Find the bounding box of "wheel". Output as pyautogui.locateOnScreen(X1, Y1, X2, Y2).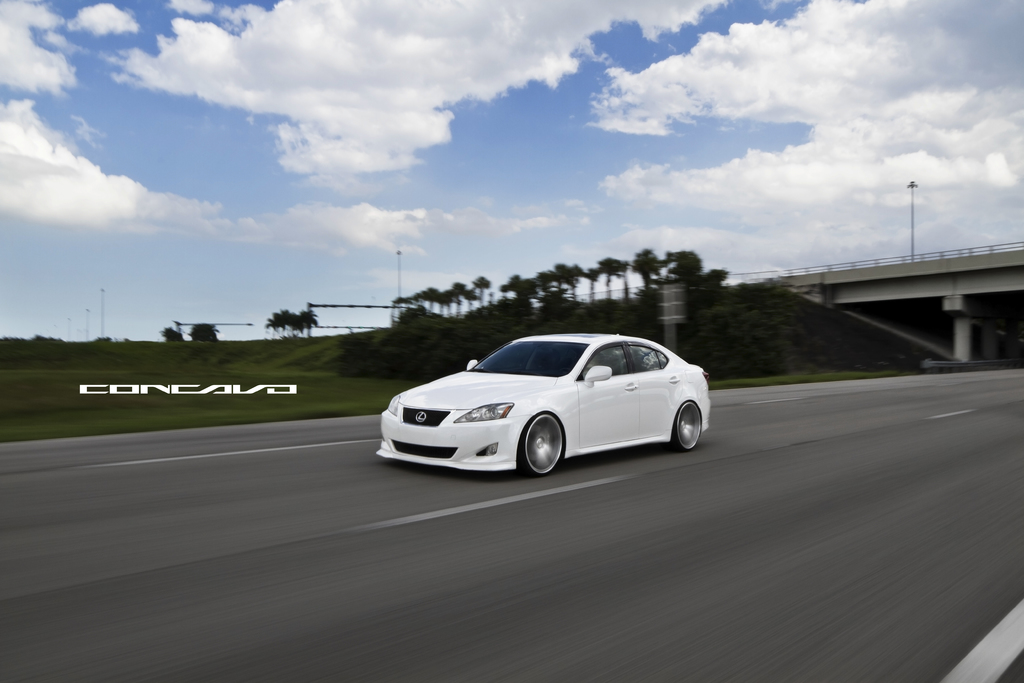
pyautogui.locateOnScreen(672, 403, 705, 449).
